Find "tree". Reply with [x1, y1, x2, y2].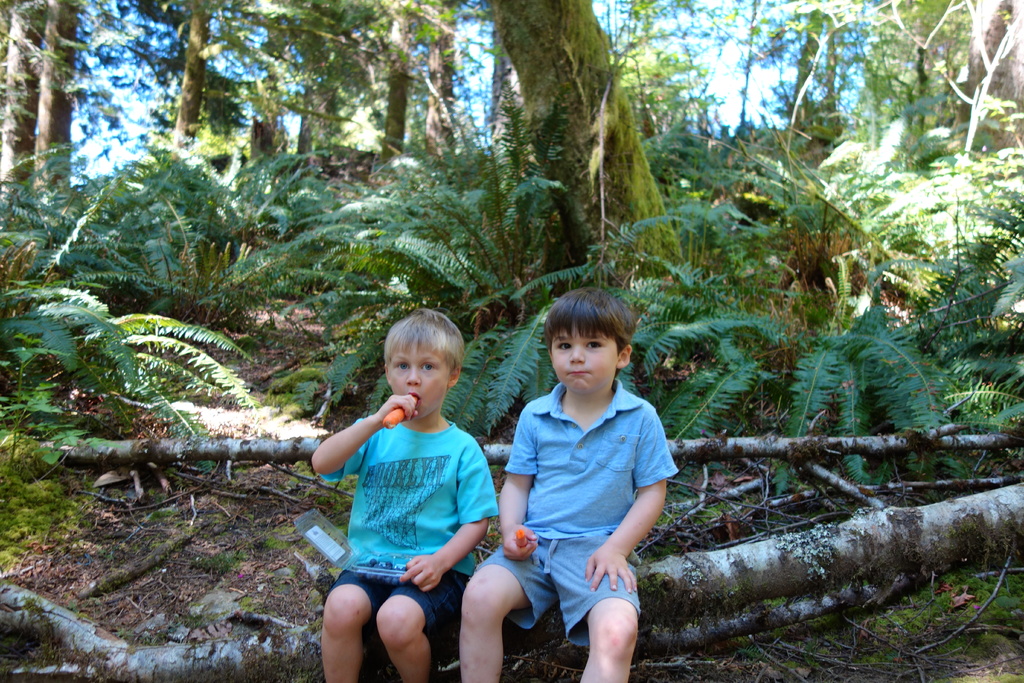
[0, 0, 72, 199].
